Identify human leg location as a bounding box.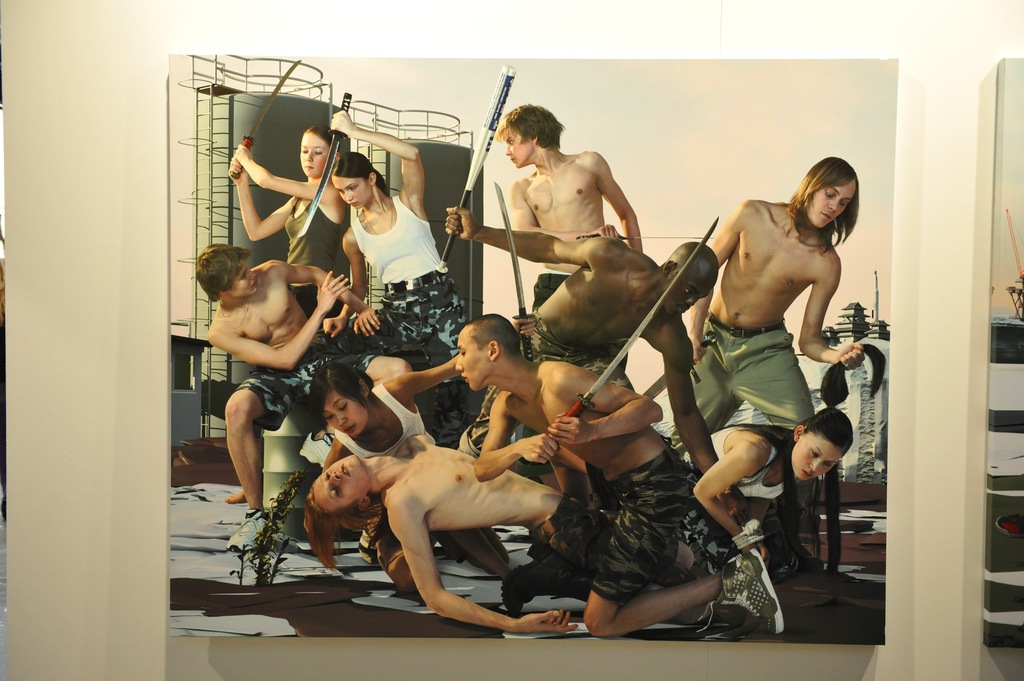
locate(292, 344, 416, 463).
